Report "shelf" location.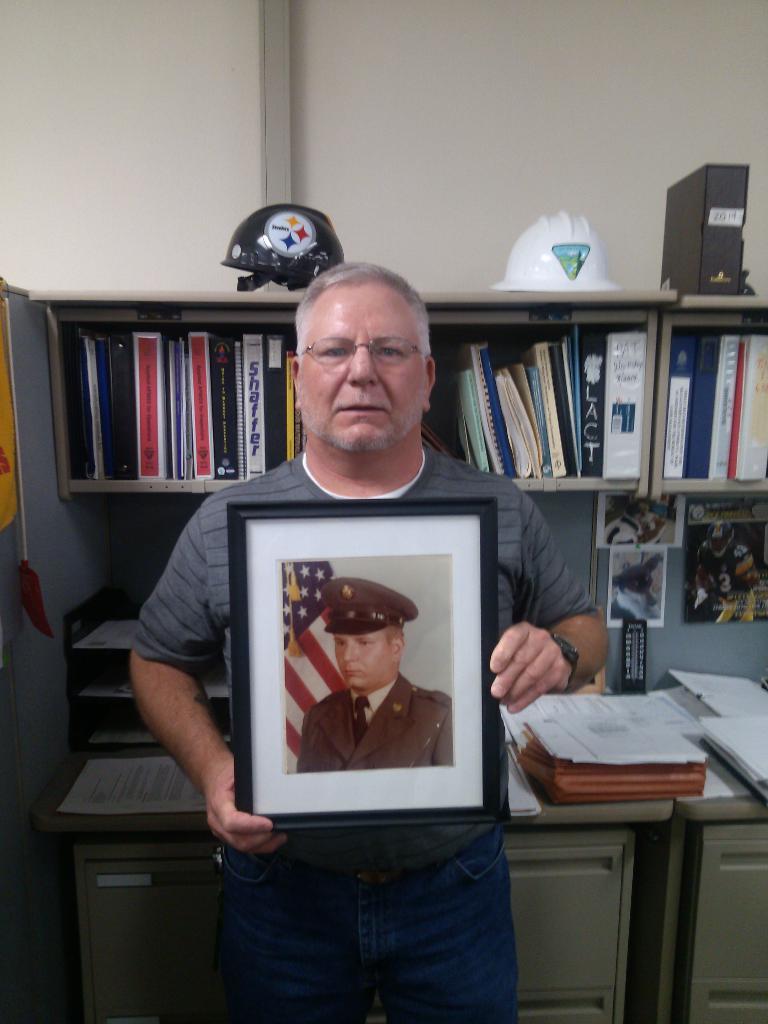
Report: <region>658, 307, 767, 511</region>.
